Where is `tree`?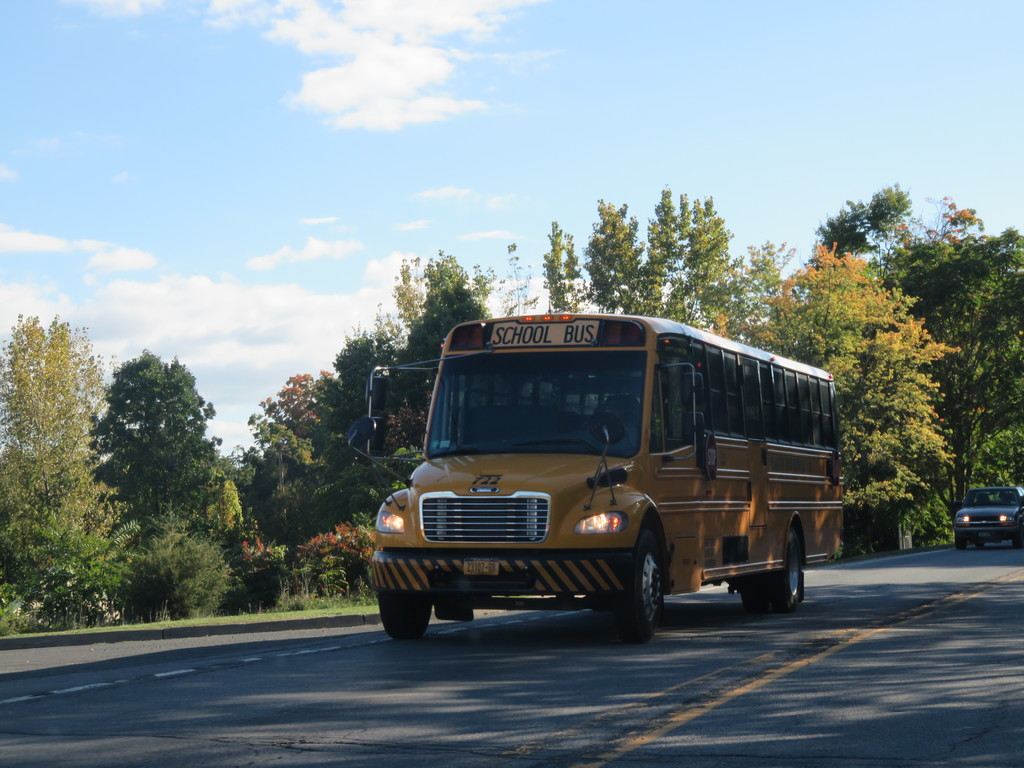
[left=49, top=325, right=283, bottom=631].
